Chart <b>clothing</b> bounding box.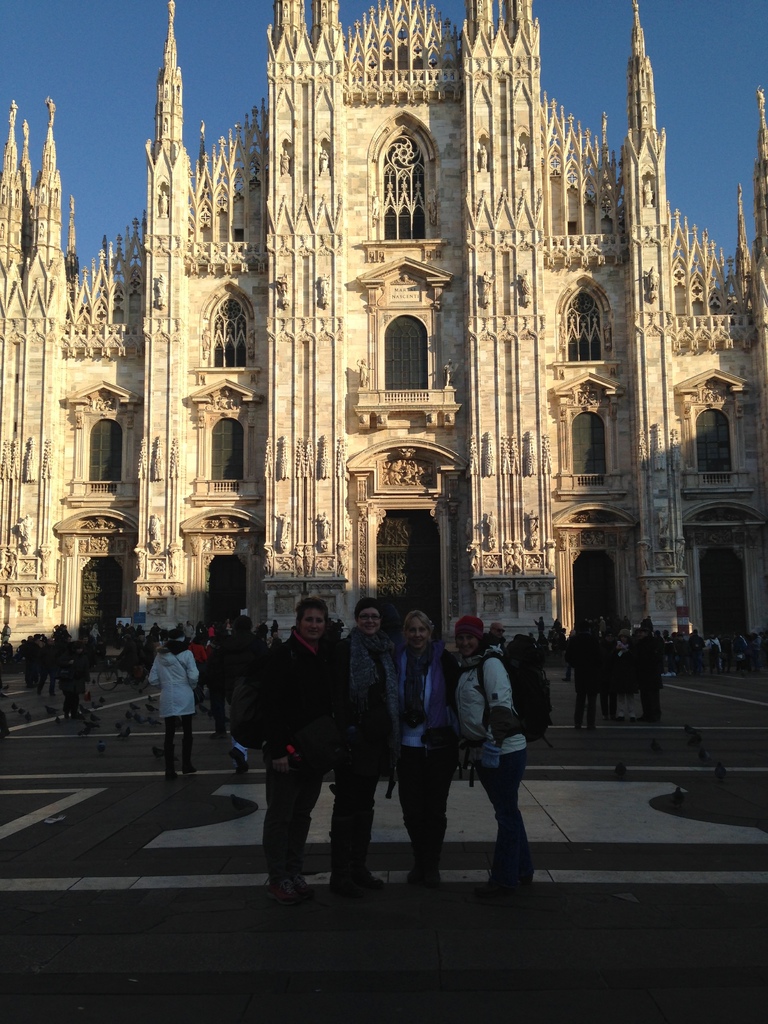
Charted: bbox=(253, 655, 326, 874).
